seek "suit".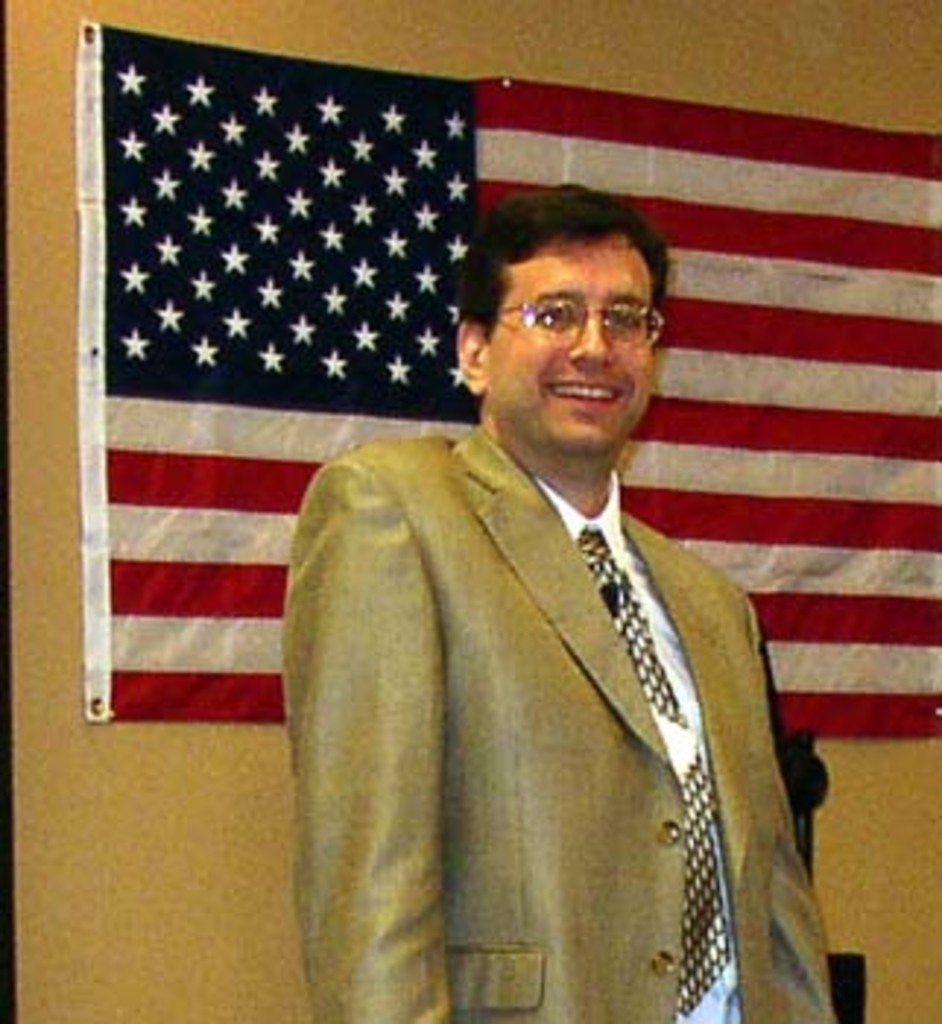
bbox=[269, 357, 837, 1023].
